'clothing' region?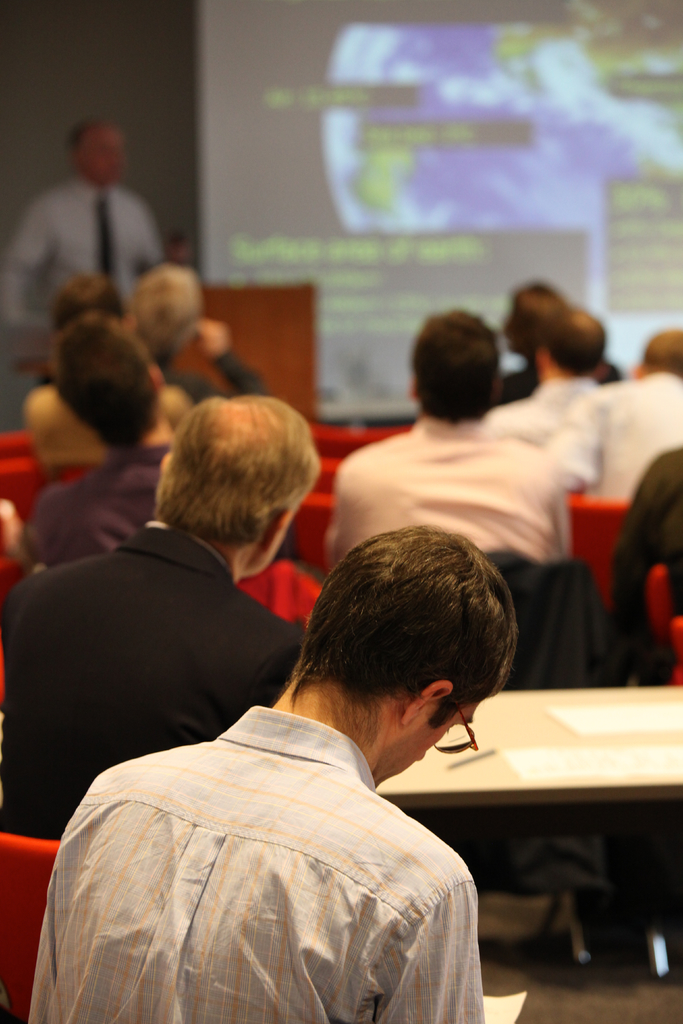
(37, 673, 515, 1015)
